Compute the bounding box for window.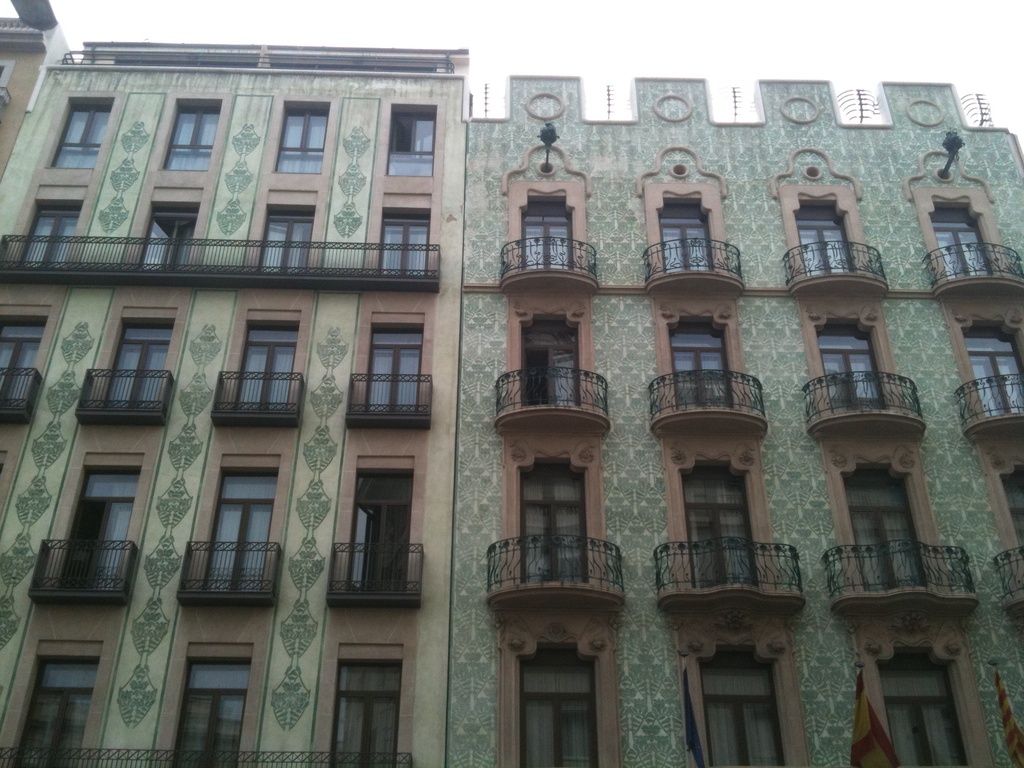
select_region(58, 104, 109, 166).
